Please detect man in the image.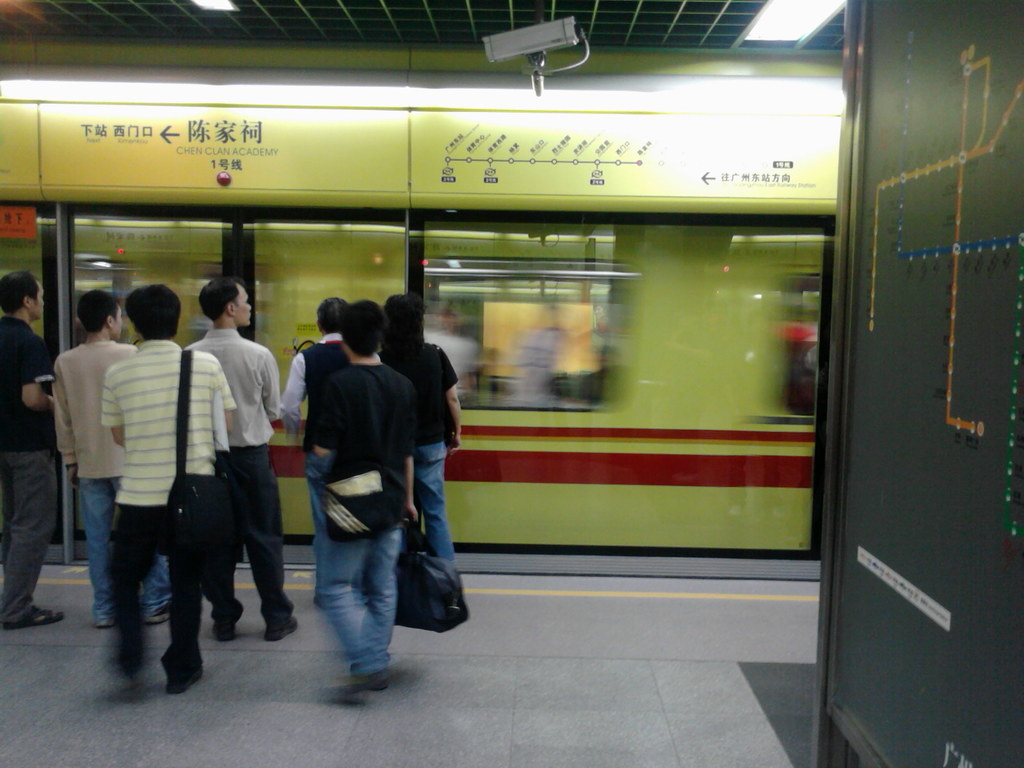
region(284, 287, 452, 688).
